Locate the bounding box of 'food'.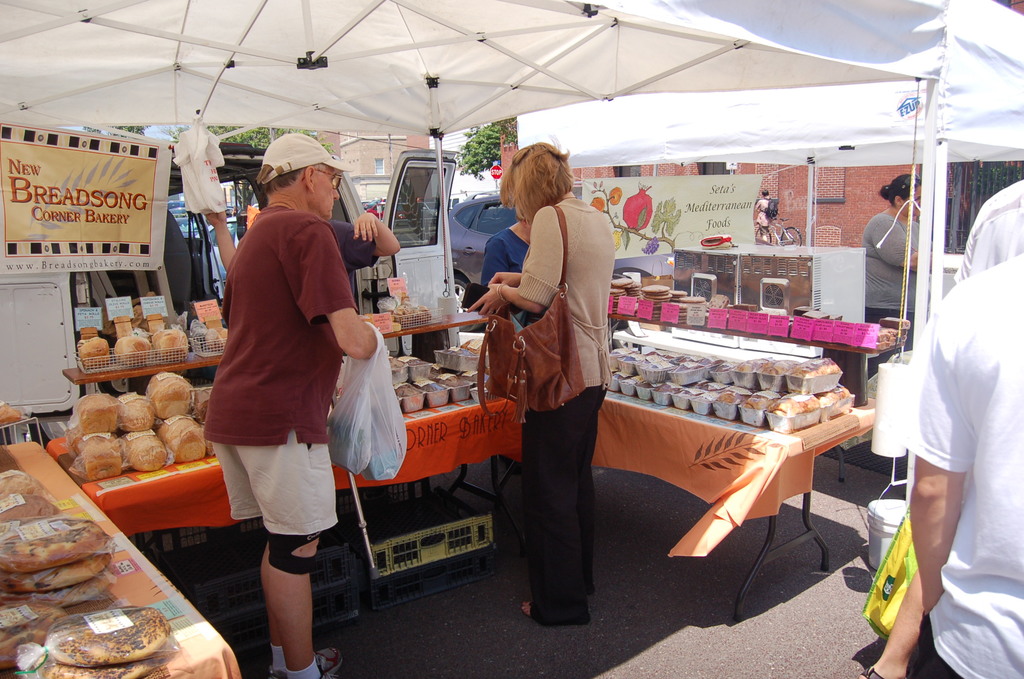
Bounding box: Rect(648, 380, 673, 402).
